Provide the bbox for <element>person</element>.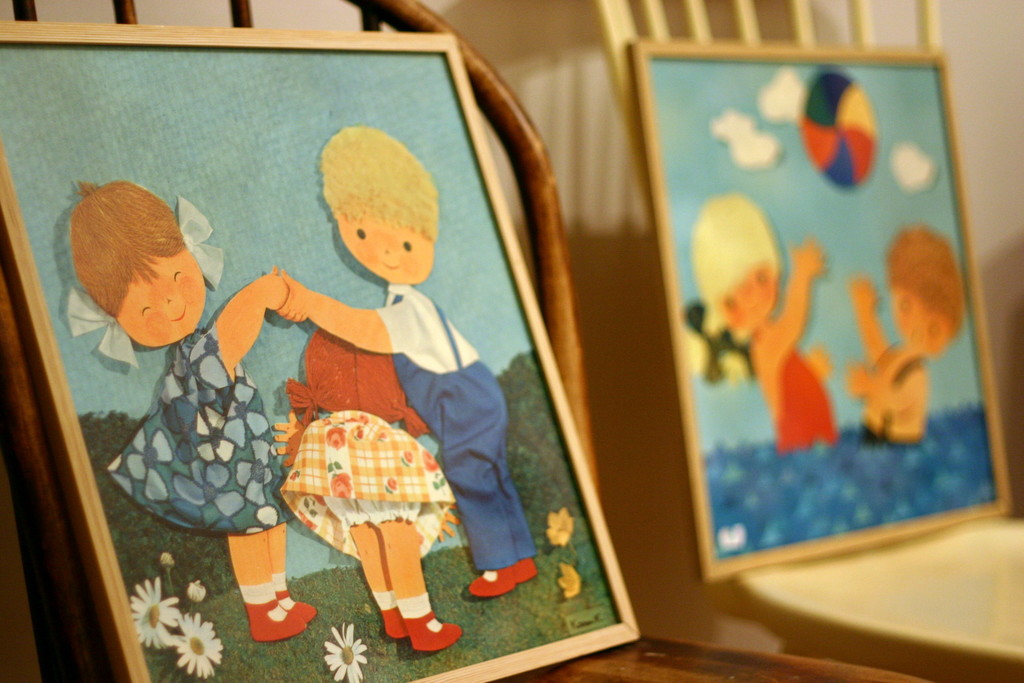
(839,217,958,445).
